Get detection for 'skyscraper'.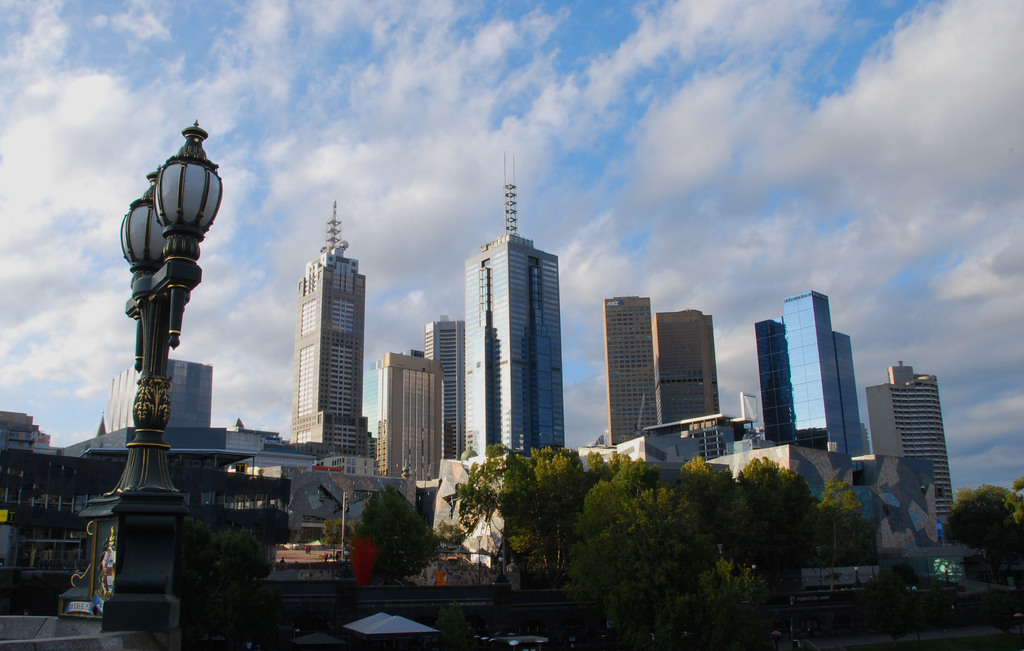
Detection: <region>654, 299, 721, 416</region>.
